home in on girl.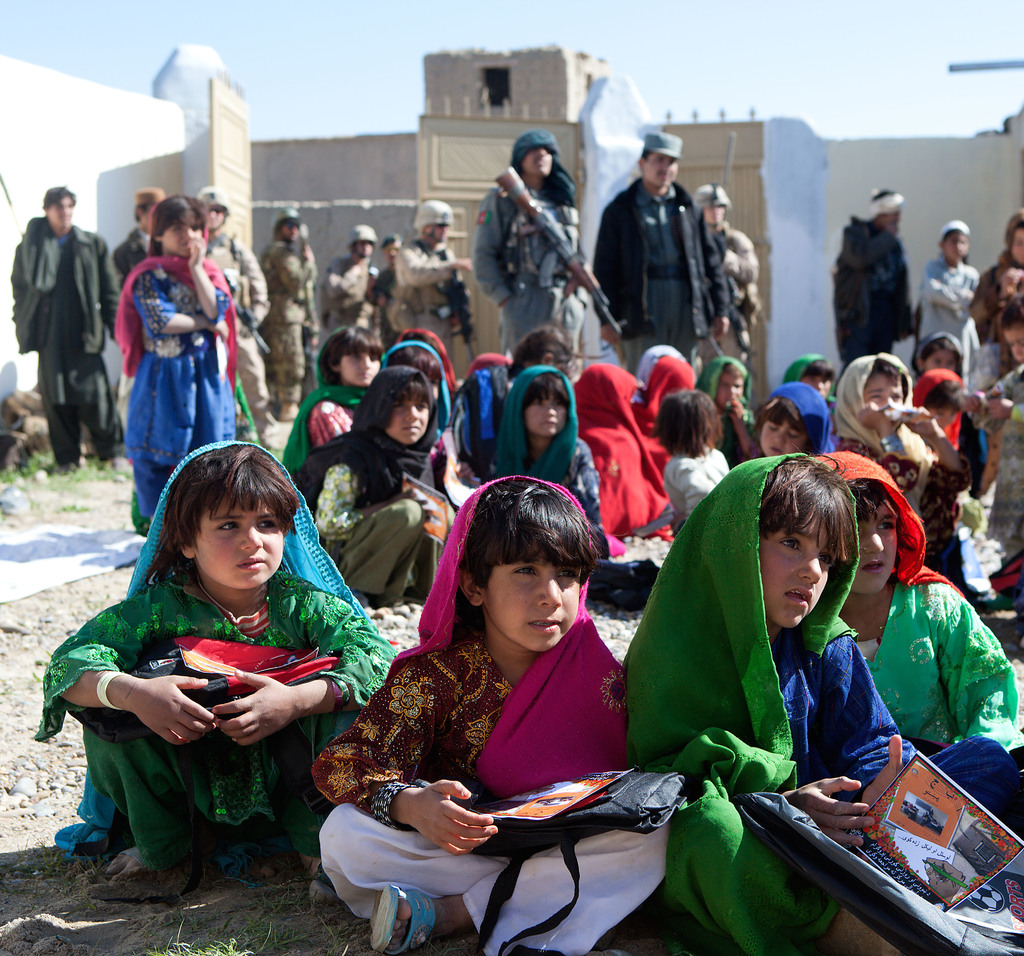
Homed in at {"left": 292, "top": 364, "right": 447, "bottom": 607}.
